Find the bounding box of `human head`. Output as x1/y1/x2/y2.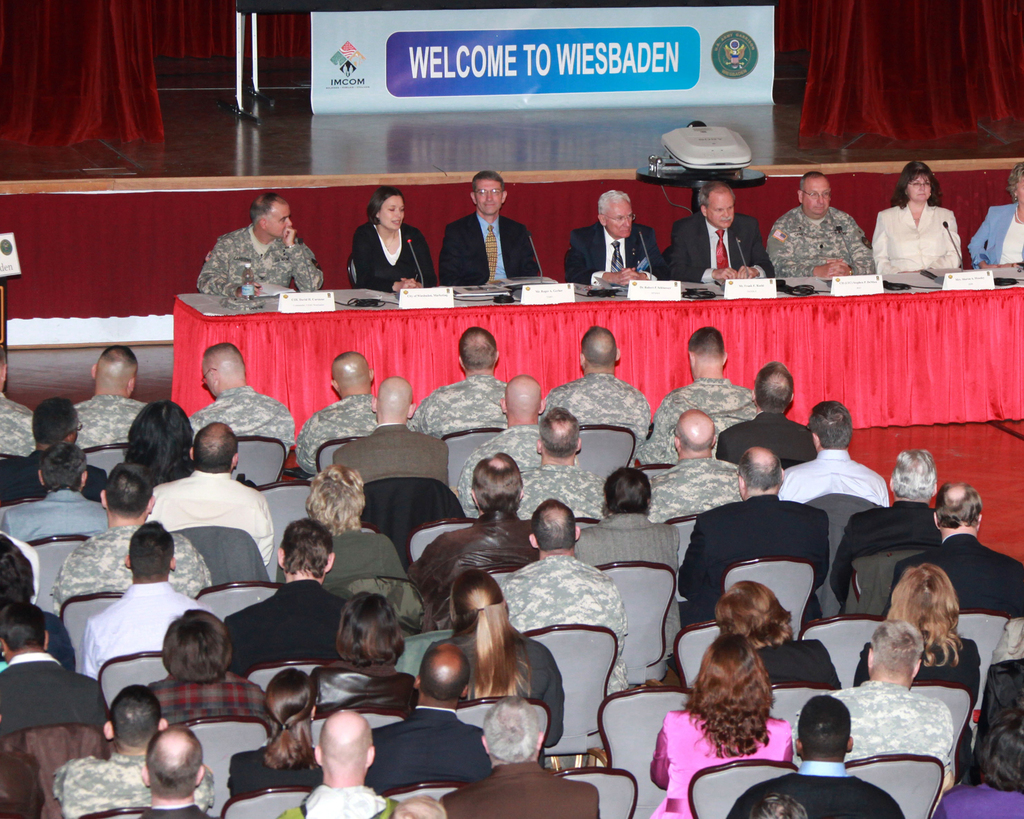
686/324/730/374.
